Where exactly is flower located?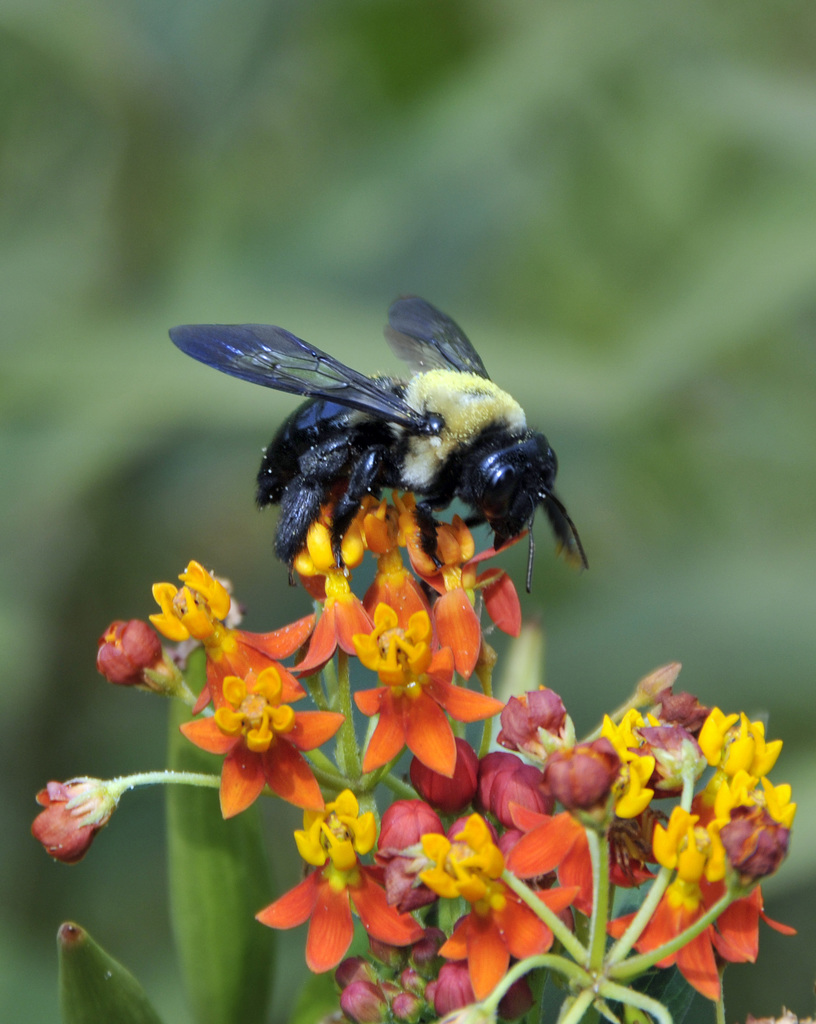
Its bounding box is 258, 792, 423, 976.
